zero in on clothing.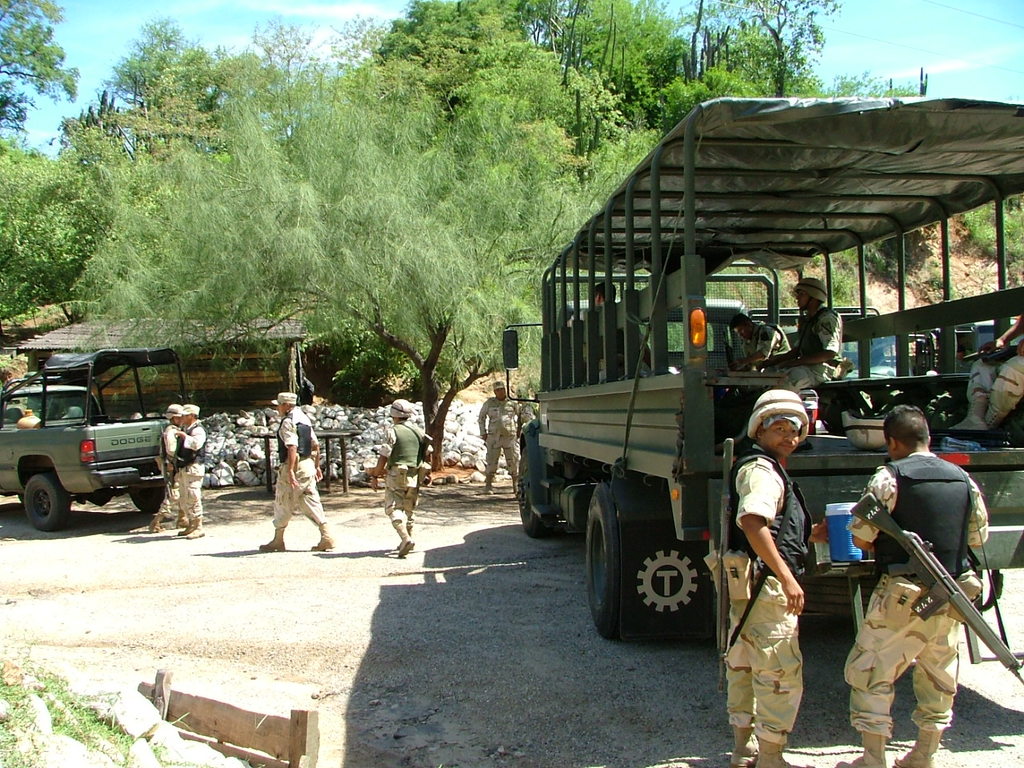
Zeroed in: {"x1": 850, "y1": 431, "x2": 996, "y2": 740}.
